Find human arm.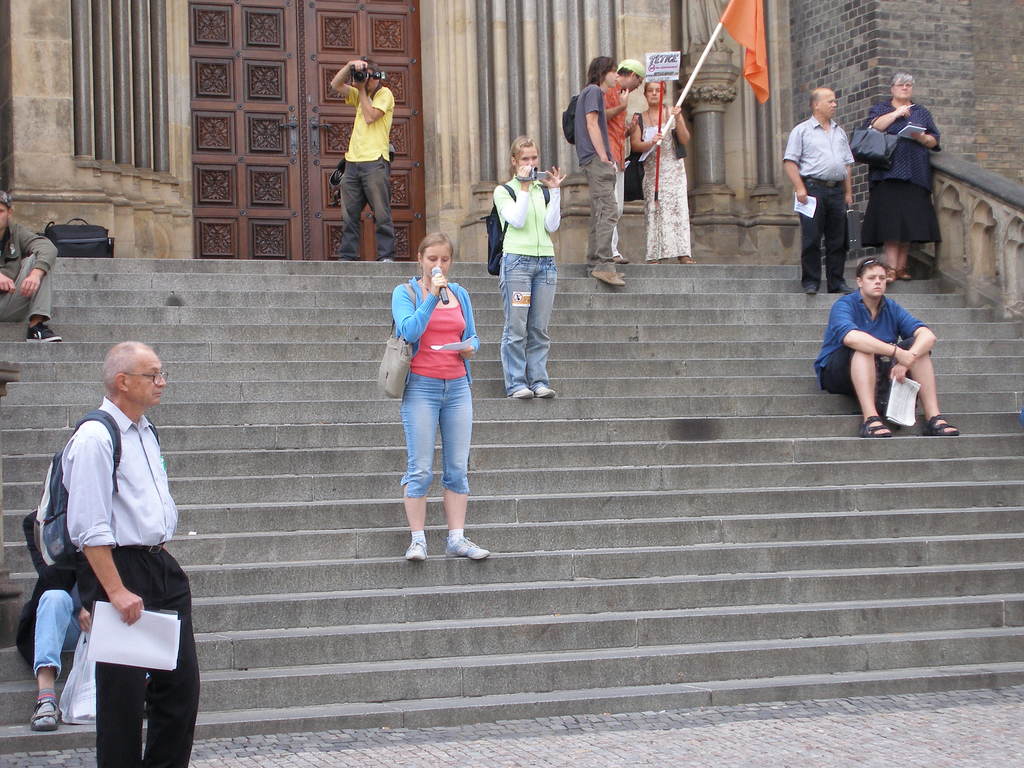
630,113,666,152.
